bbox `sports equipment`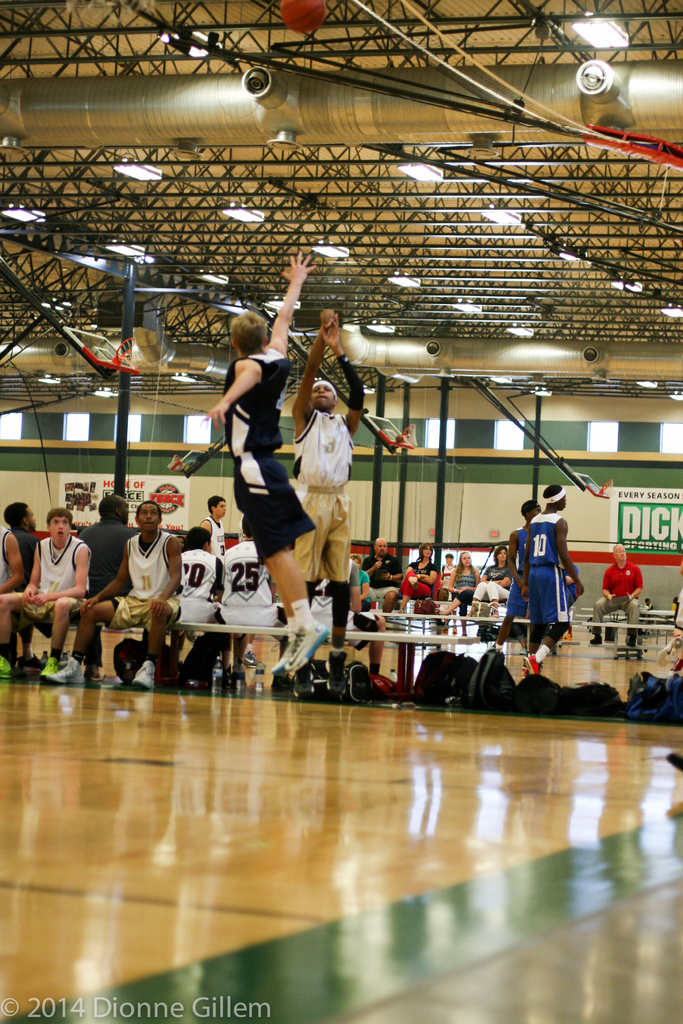
53/657/88/684
